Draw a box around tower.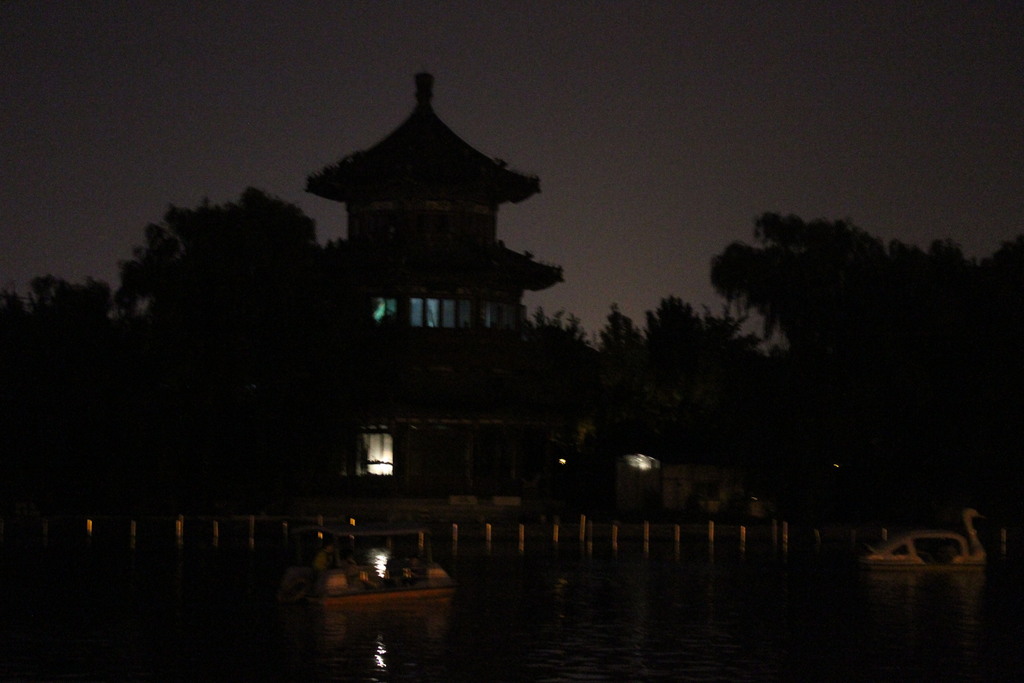
box=[307, 72, 565, 501].
